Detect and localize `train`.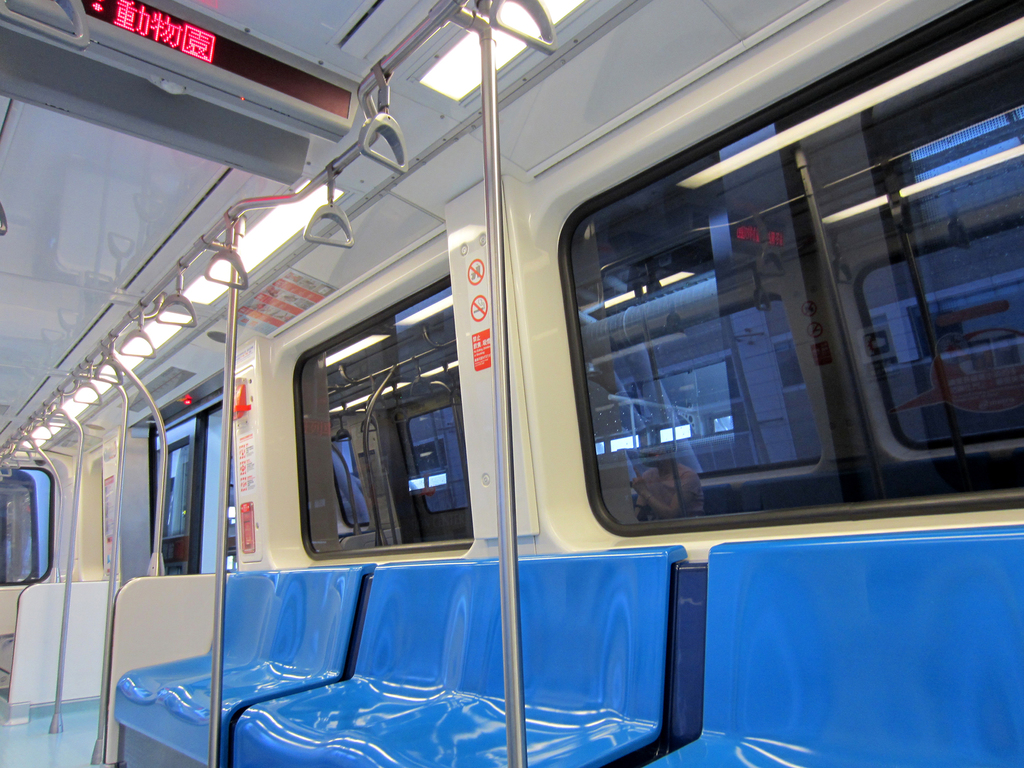
Localized at [left=0, top=0, right=1020, bottom=767].
